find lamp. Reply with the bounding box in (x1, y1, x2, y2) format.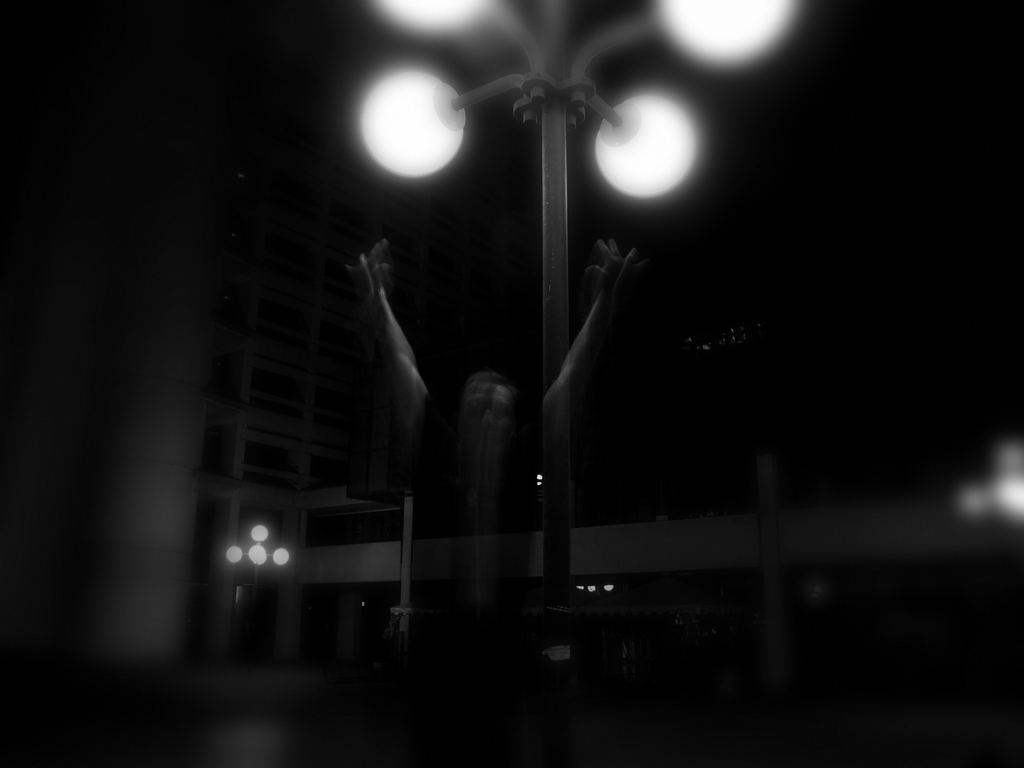
(228, 527, 292, 653).
